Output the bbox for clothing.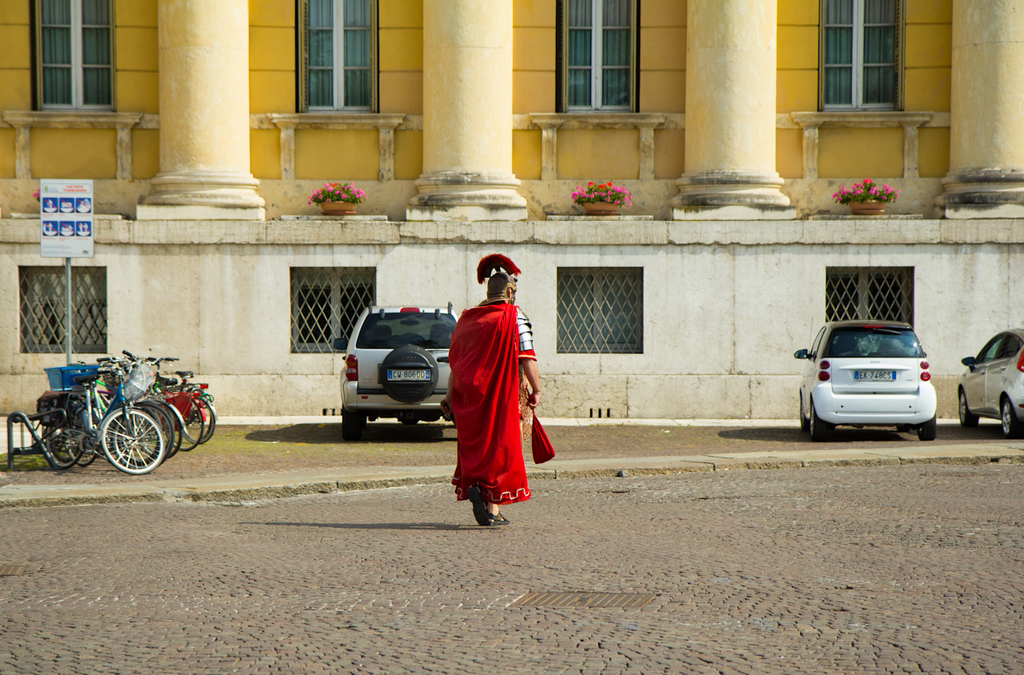
bbox(448, 273, 540, 513).
